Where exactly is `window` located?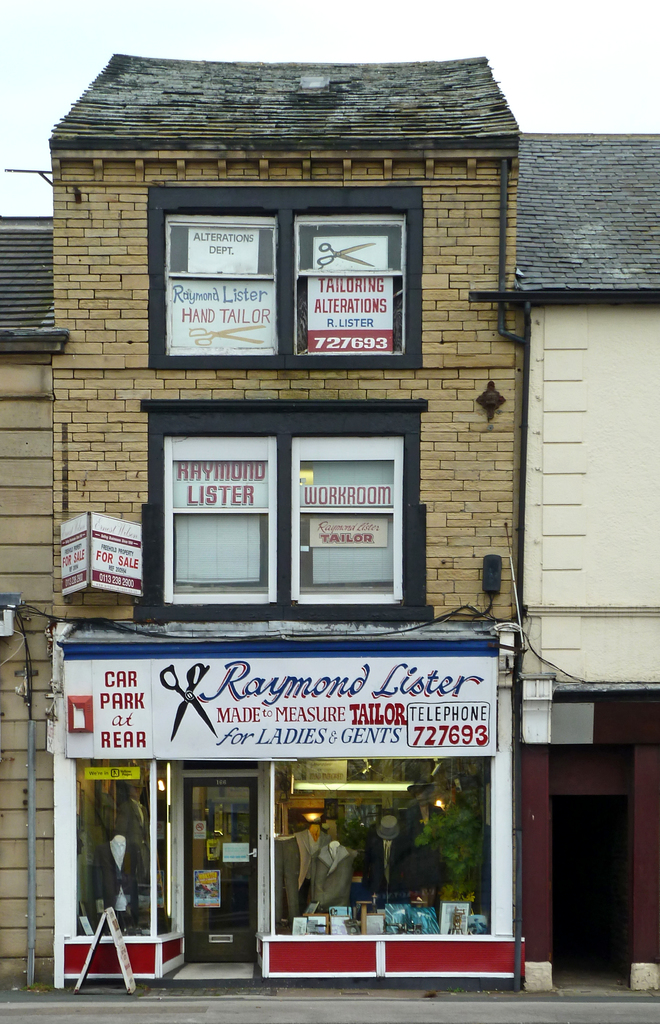
Its bounding box is [x1=146, y1=179, x2=428, y2=367].
